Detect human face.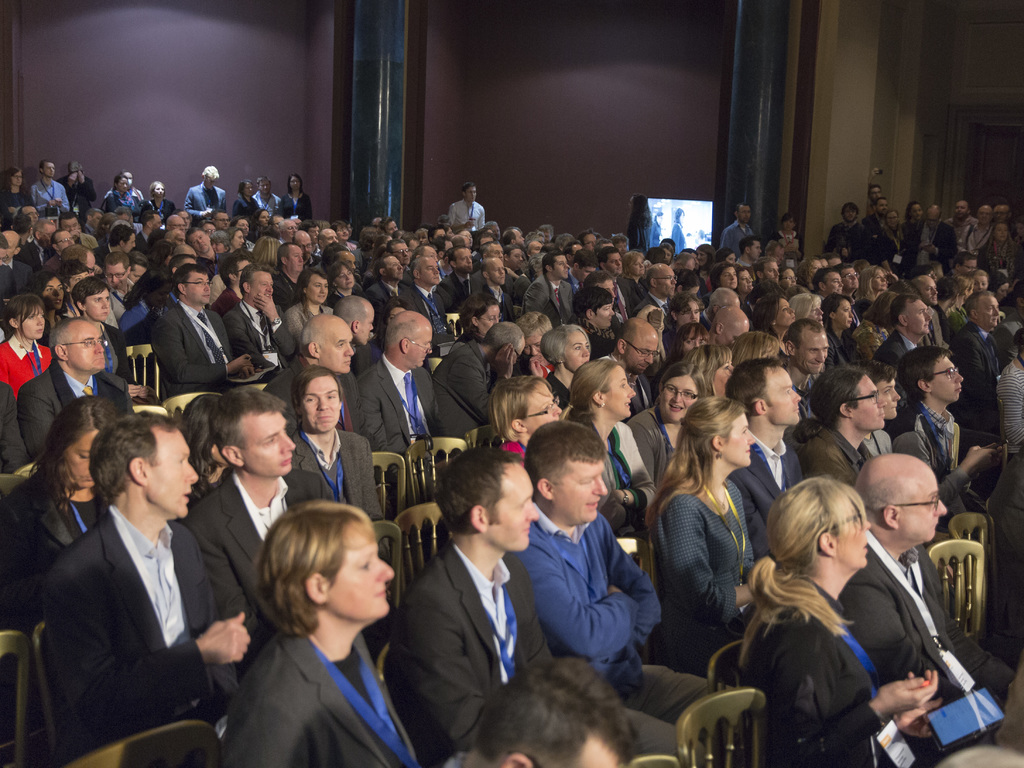
Detected at x1=963 y1=285 x2=975 y2=302.
